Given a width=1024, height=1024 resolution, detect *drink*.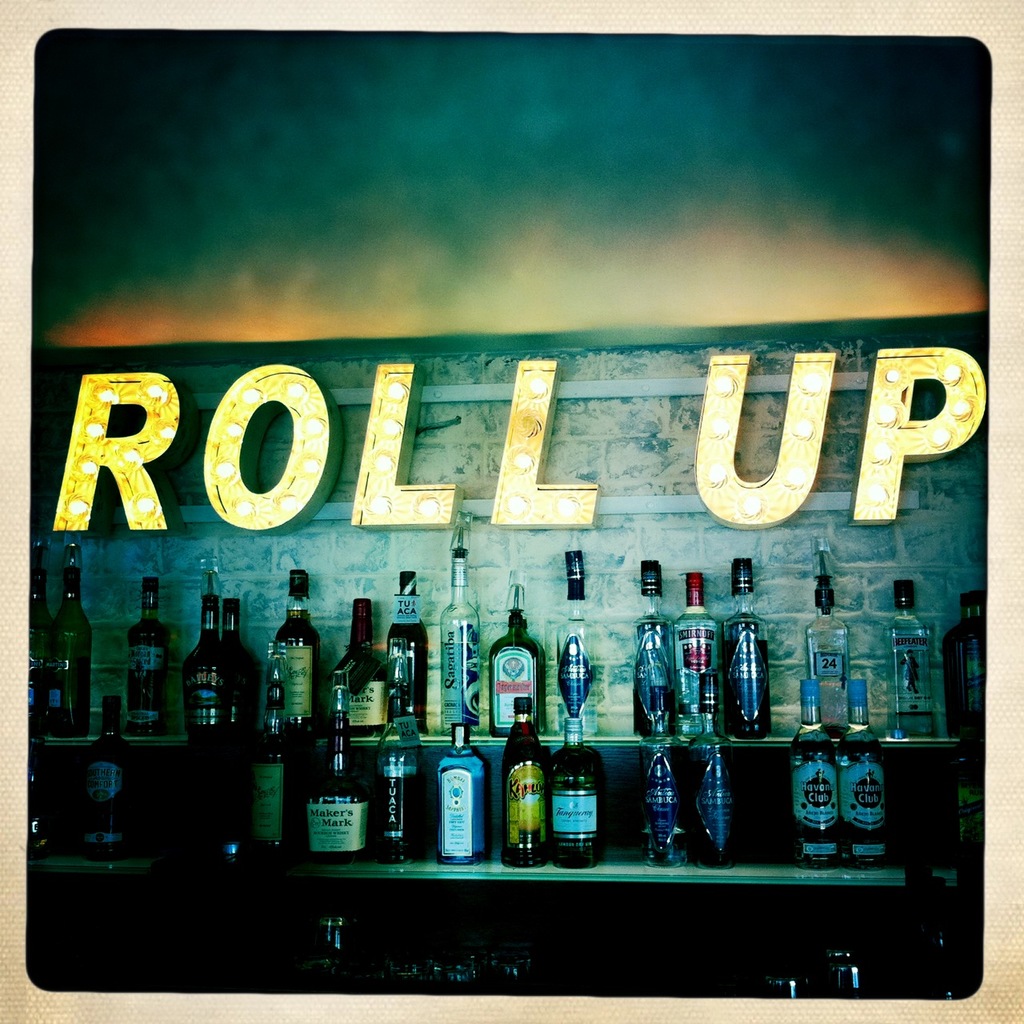
crop(440, 530, 482, 735).
